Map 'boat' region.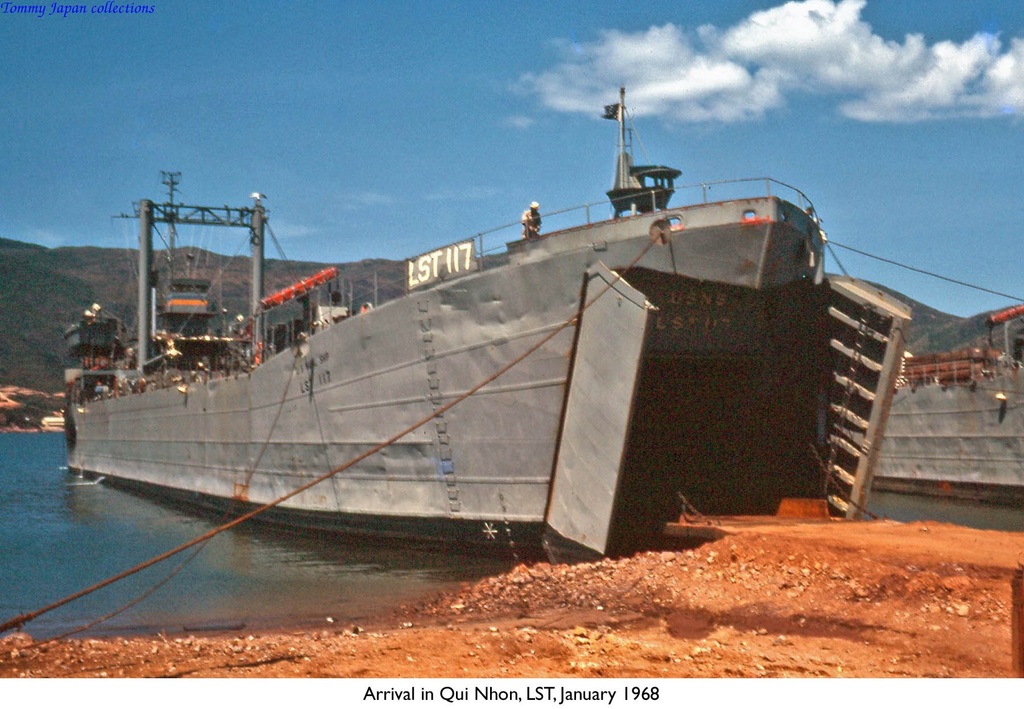
Mapped to 95,88,1023,564.
